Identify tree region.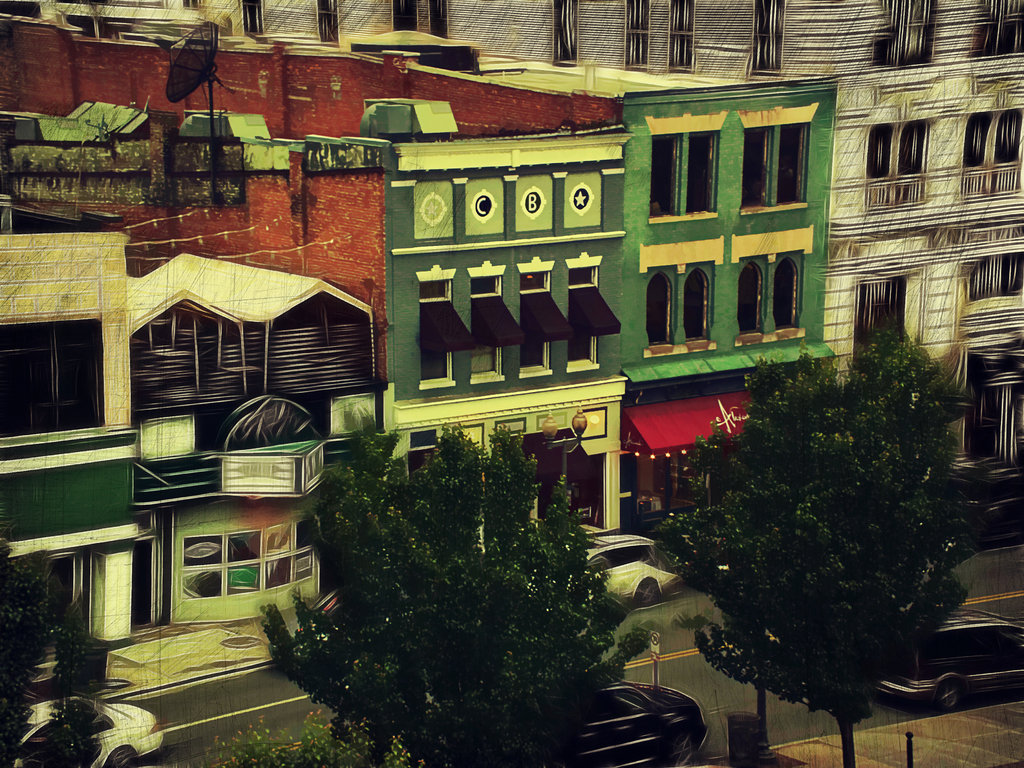
Region: (259,422,656,767).
